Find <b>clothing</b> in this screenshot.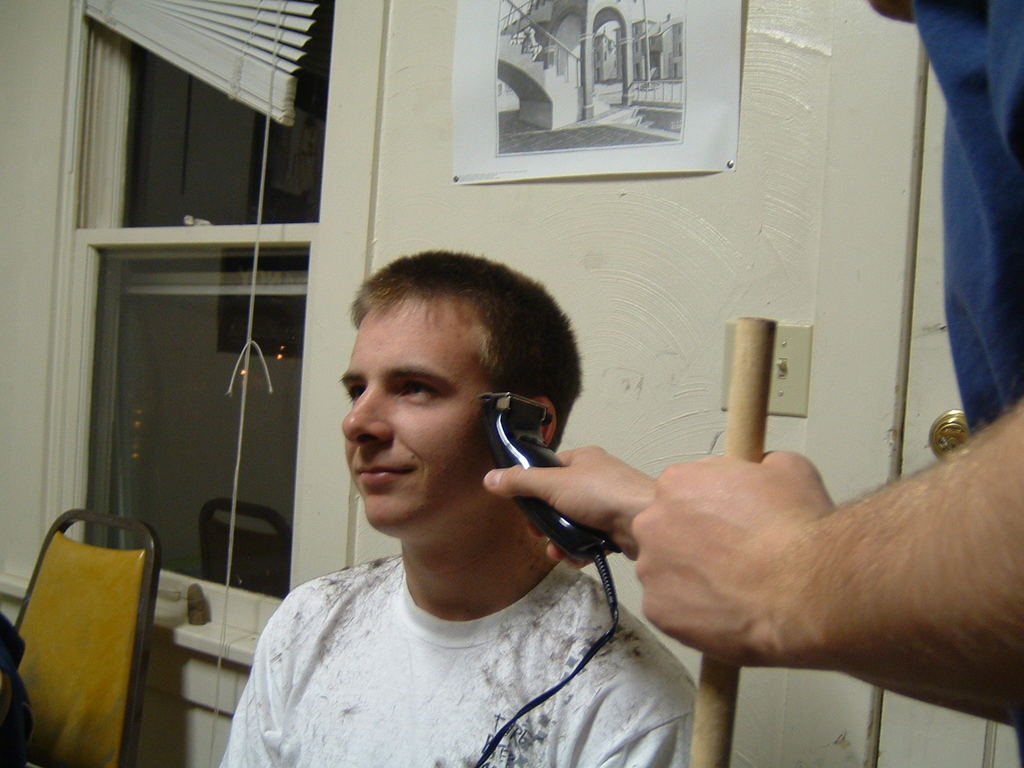
The bounding box for <b>clothing</b> is pyautogui.locateOnScreen(218, 428, 707, 767).
